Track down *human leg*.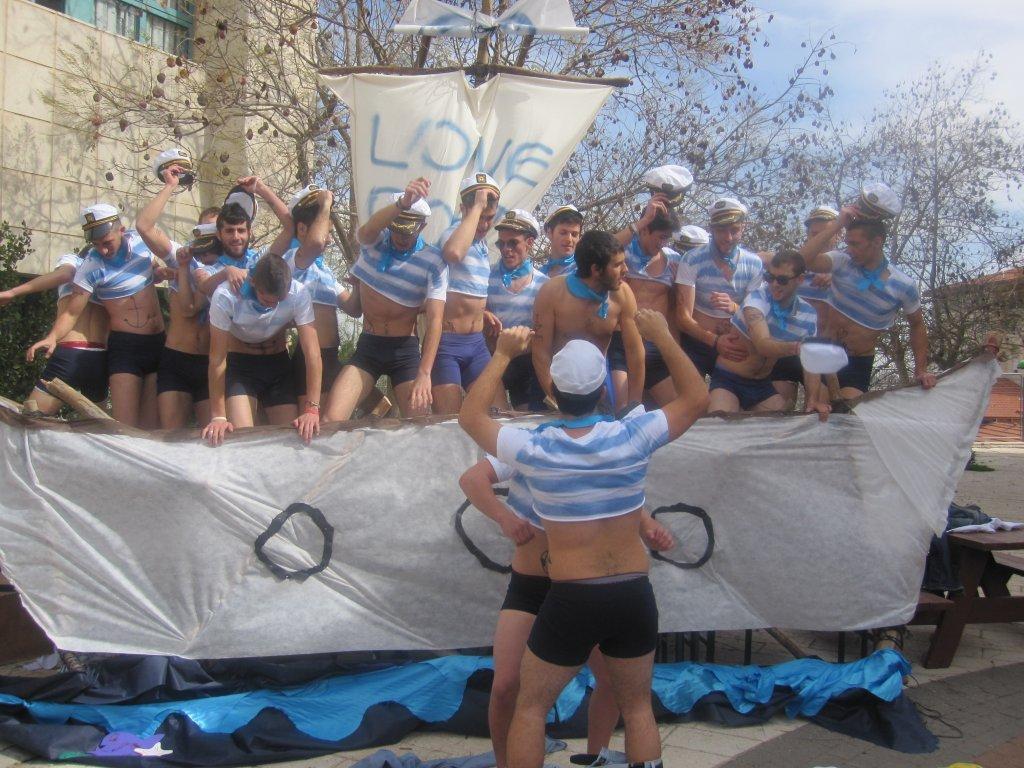
Tracked to {"left": 389, "top": 348, "right": 416, "bottom": 420}.
